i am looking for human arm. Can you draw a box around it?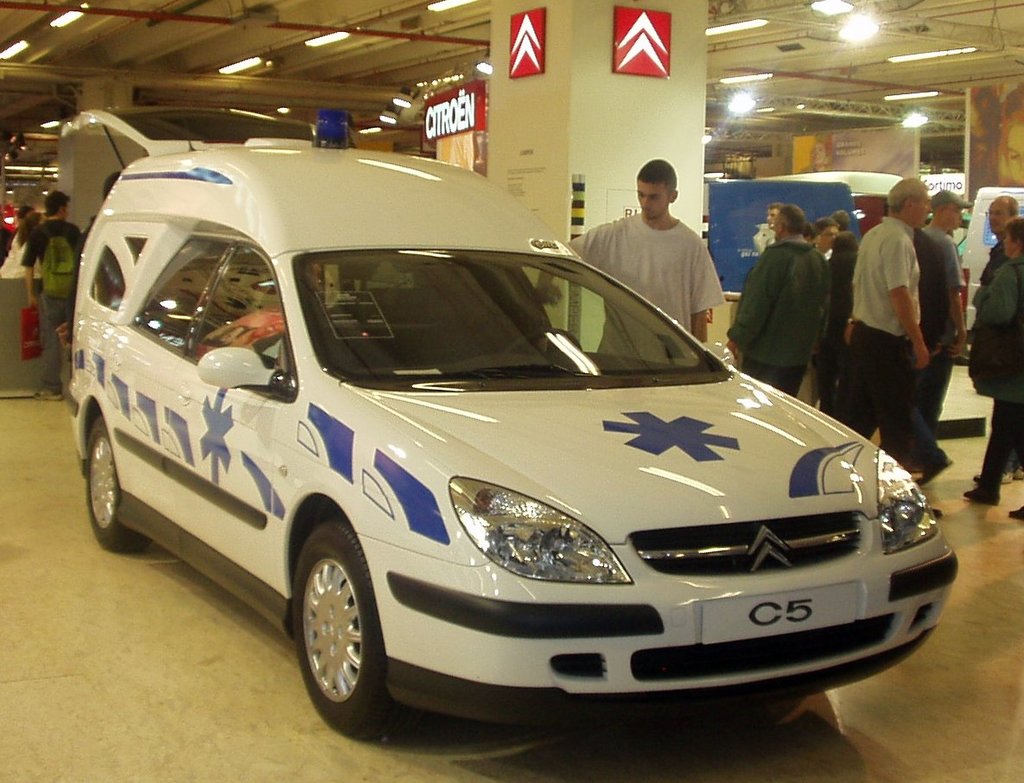
Sure, the bounding box is x1=888 y1=285 x2=929 y2=367.
